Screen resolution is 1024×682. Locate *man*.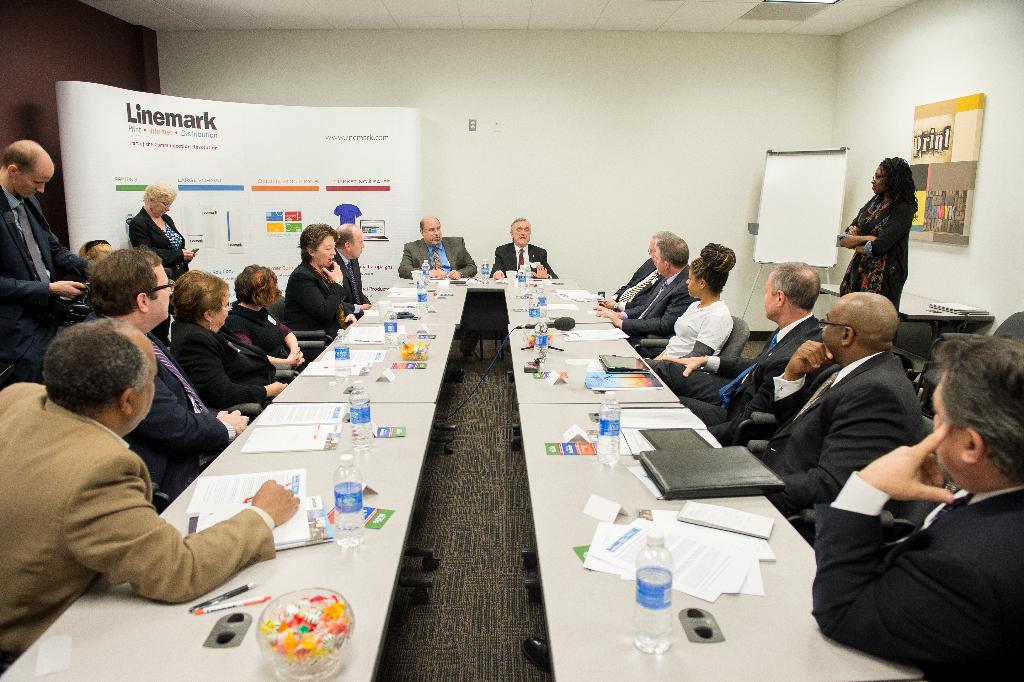
bbox=[0, 317, 300, 676].
